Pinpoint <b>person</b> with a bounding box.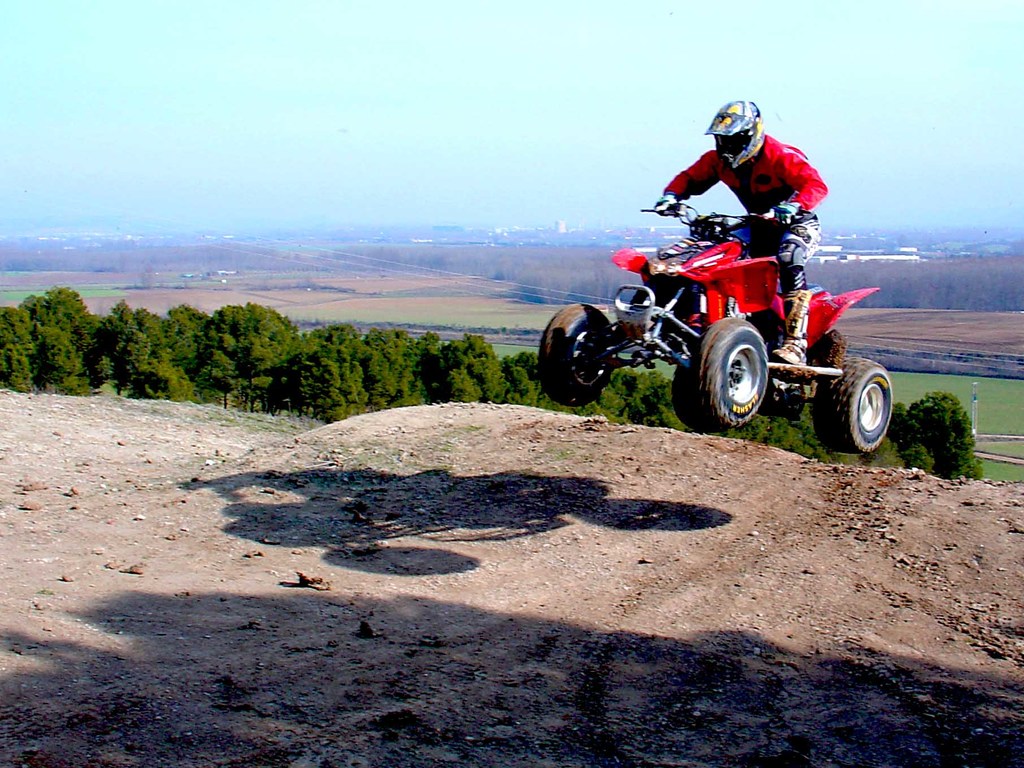
left=634, top=115, right=838, bottom=312.
